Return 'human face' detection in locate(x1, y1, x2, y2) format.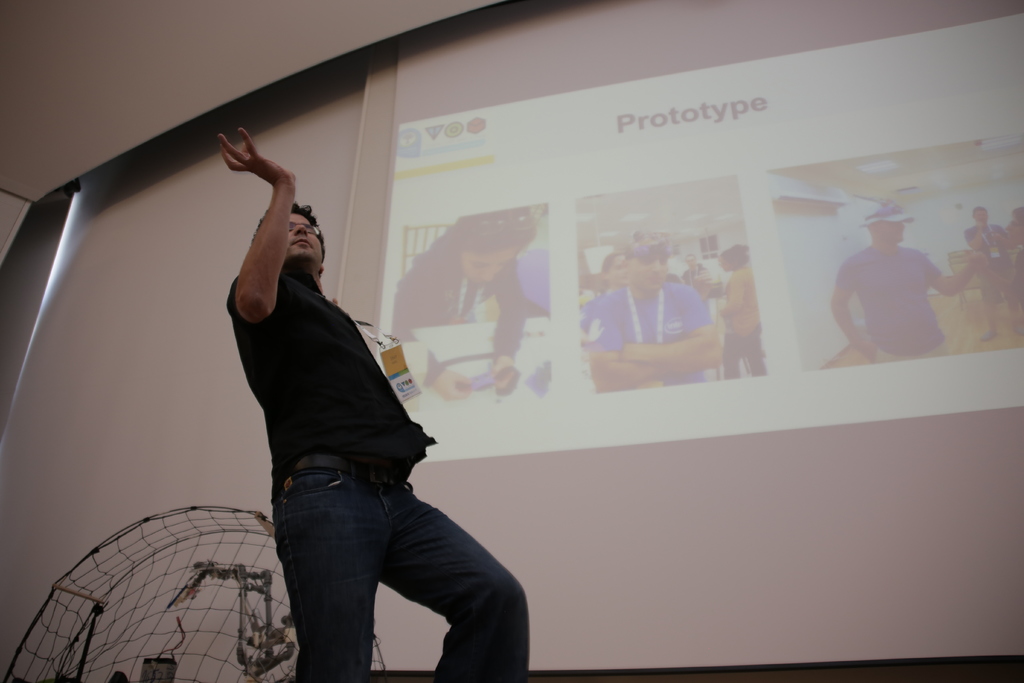
locate(975, 208, 987, 220).
